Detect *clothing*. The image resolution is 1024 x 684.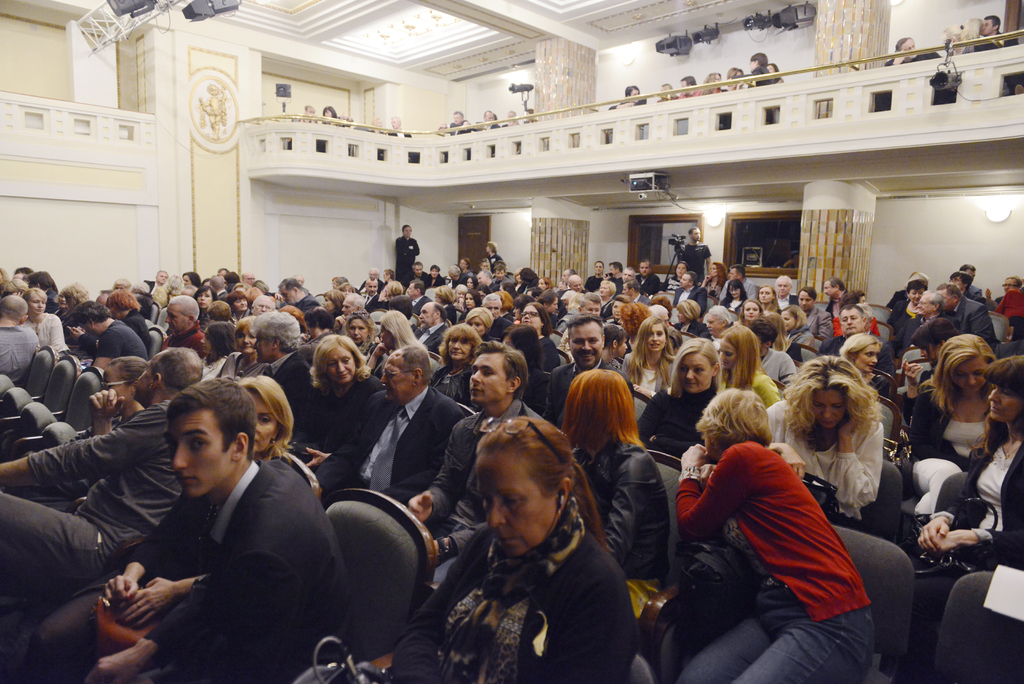
locate(886, 295, 924, 337).
